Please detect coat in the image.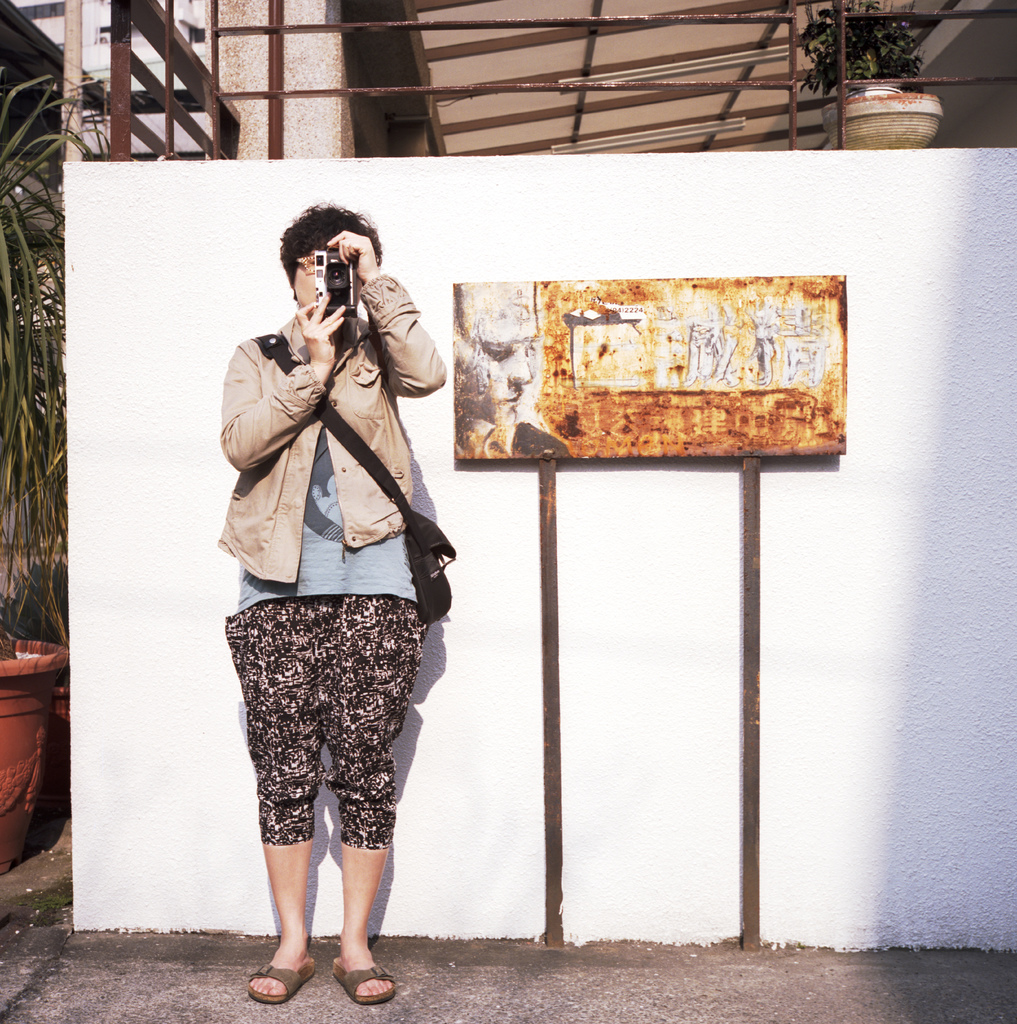
box(212, 264, 446, 593).
